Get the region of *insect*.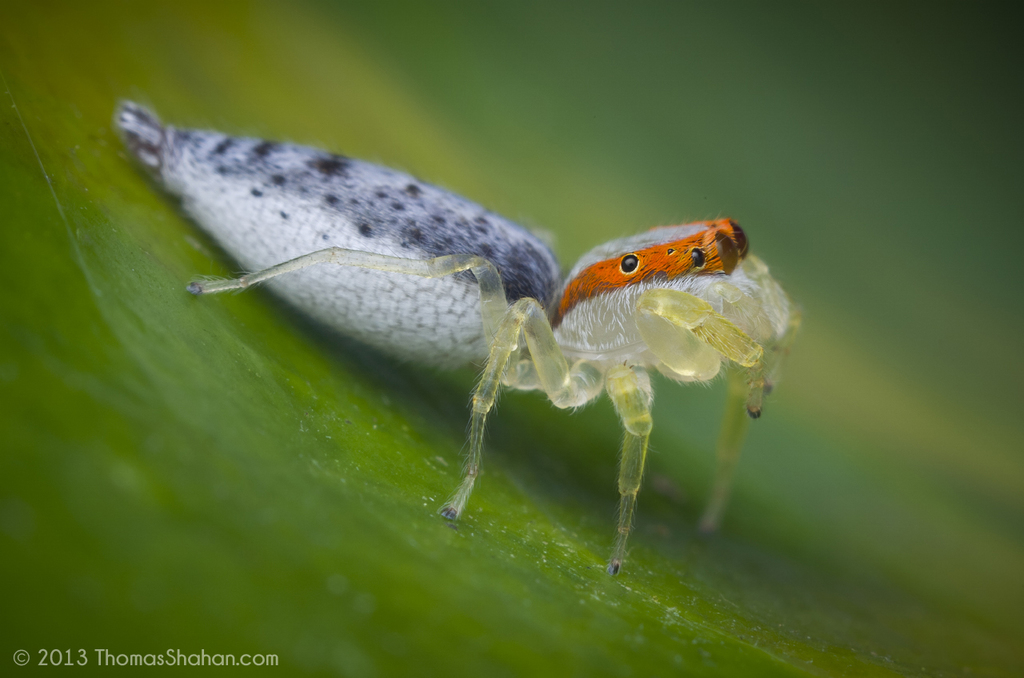
left=116, top=99, right=804, bottom=578.
